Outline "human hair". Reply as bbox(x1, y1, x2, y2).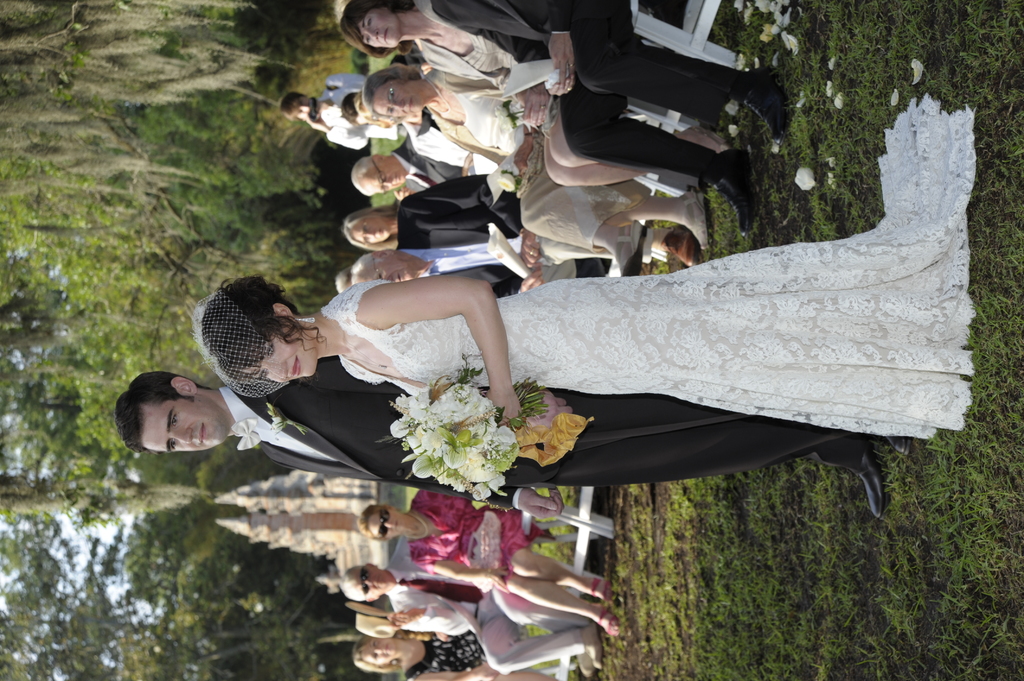
bbox(353, 635, 395, 672).
